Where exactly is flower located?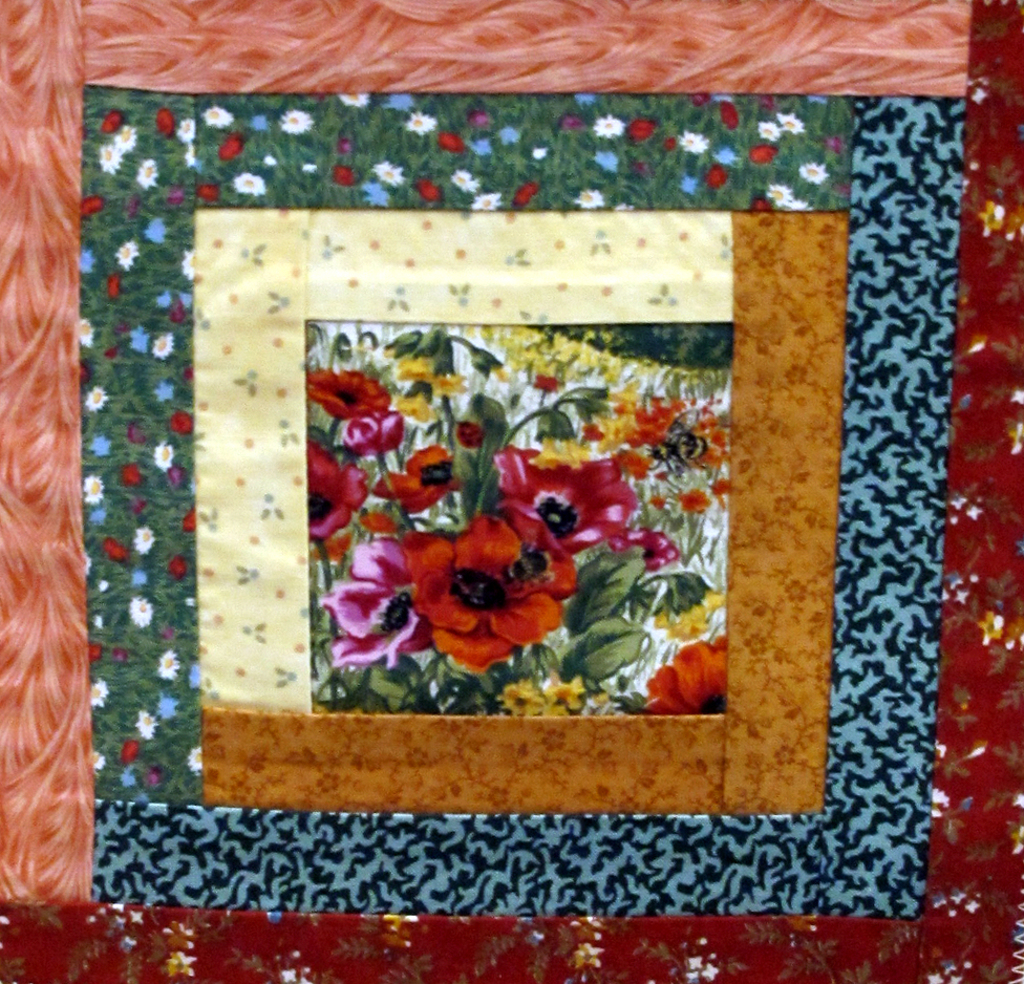
Its bounding box is x1=644 y1=633 x2=731 y2=720.
